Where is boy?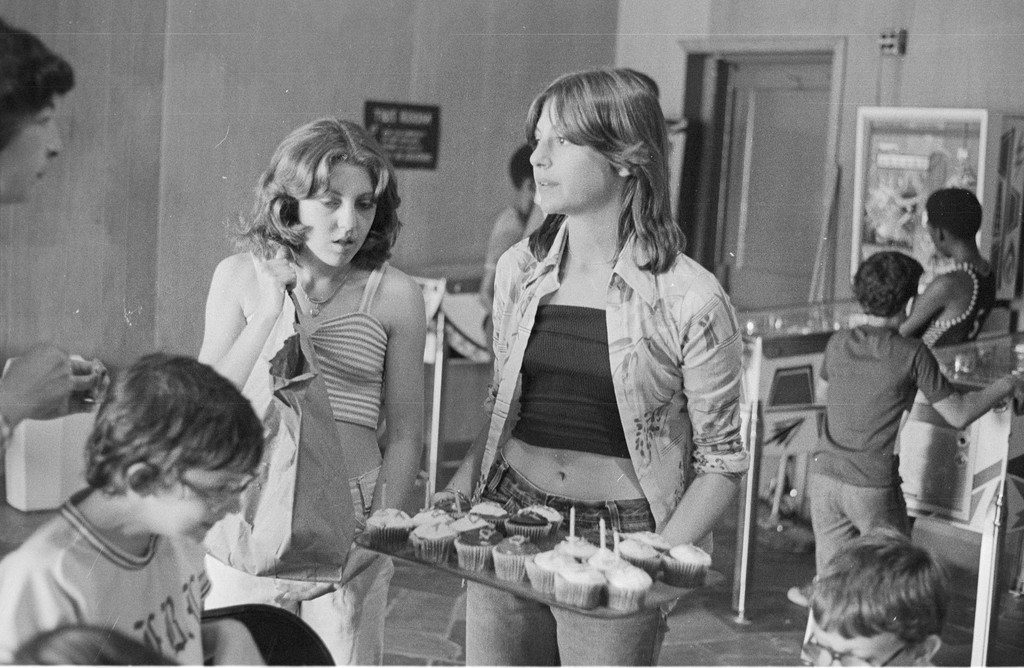
<region>799, 520, 945, 667</region>.
